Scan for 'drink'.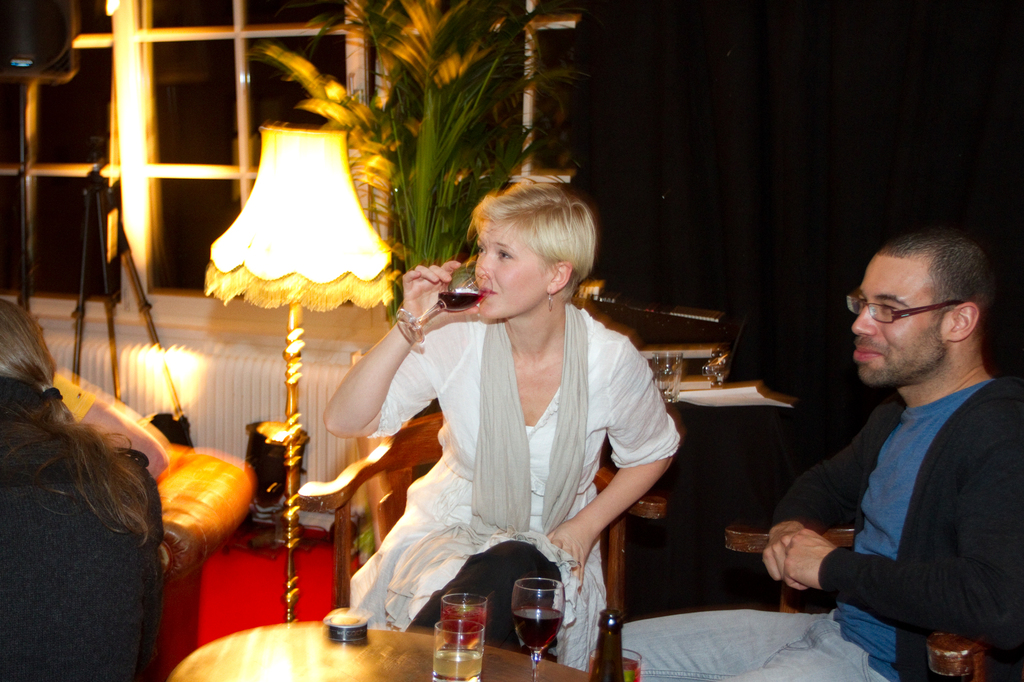
Scan result: left=438, top=291, right=484, bottom=312.
